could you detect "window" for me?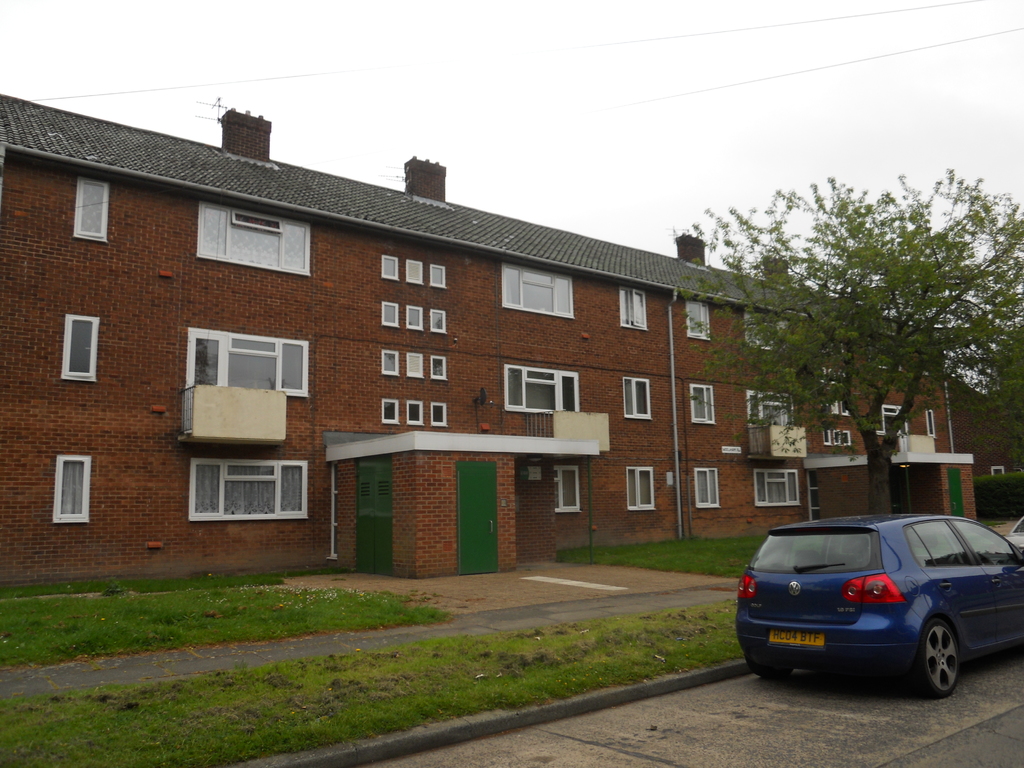
Detection result: {"left": 553, "top": 466, "right": 580, "bottom": 512}.
